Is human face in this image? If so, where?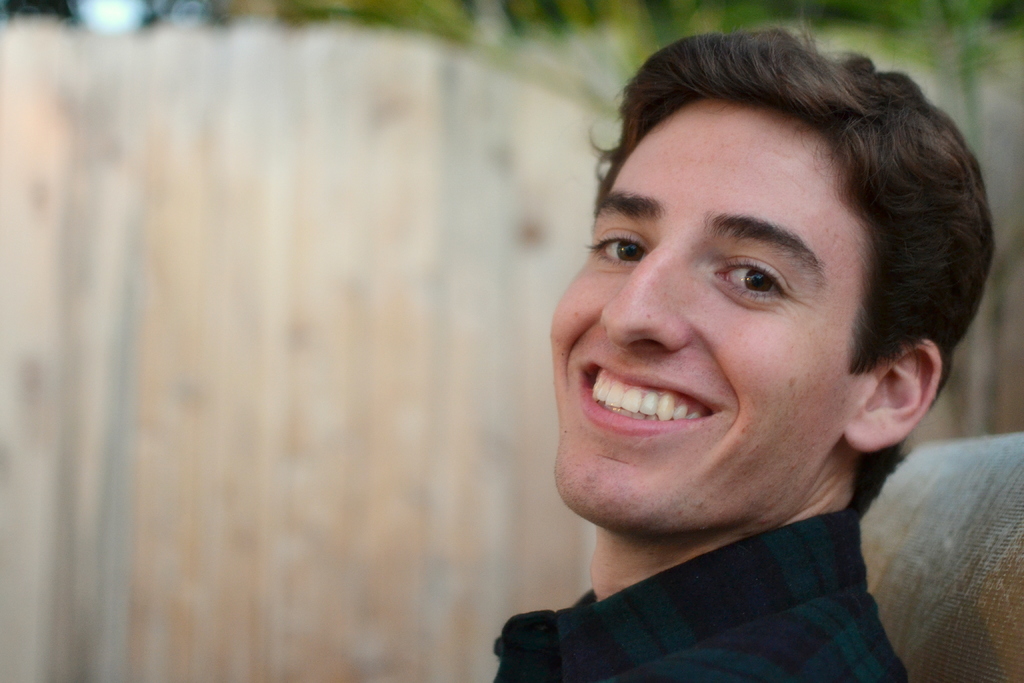
Yes, at bbox=[548, 98, 871, 527].
